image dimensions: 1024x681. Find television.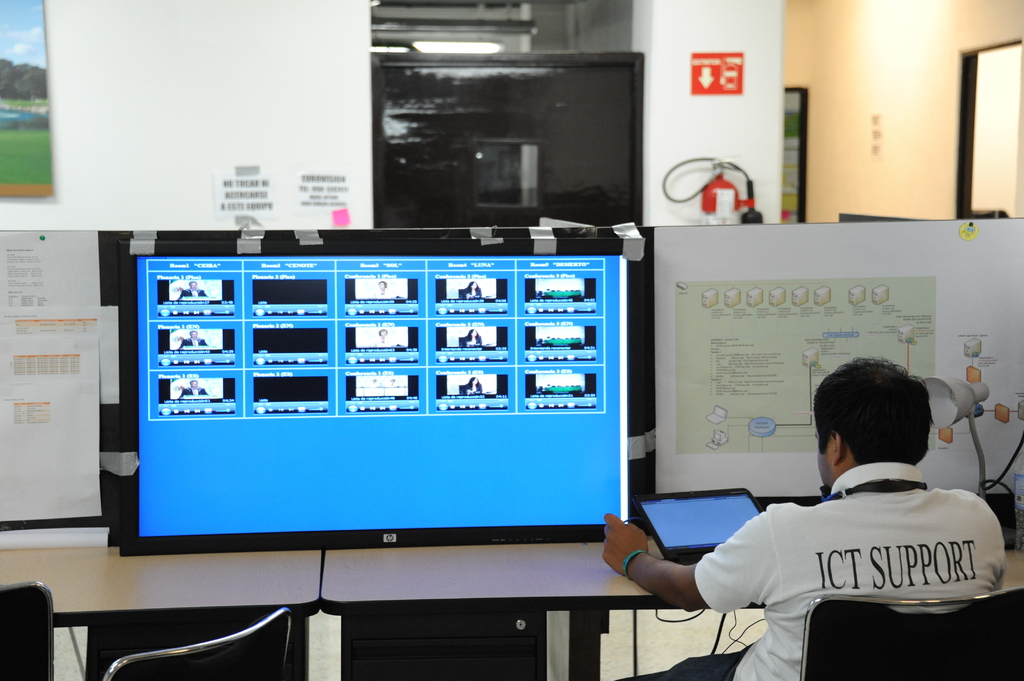
bbox(120, 239, 629, 554).
